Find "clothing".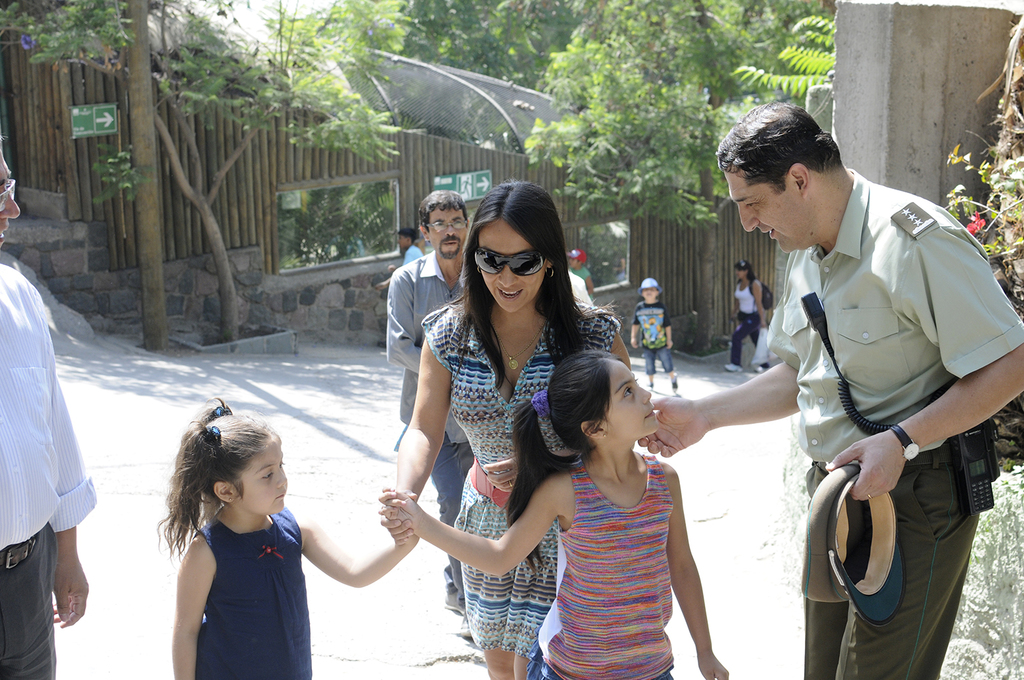
[631,298,672,347].
